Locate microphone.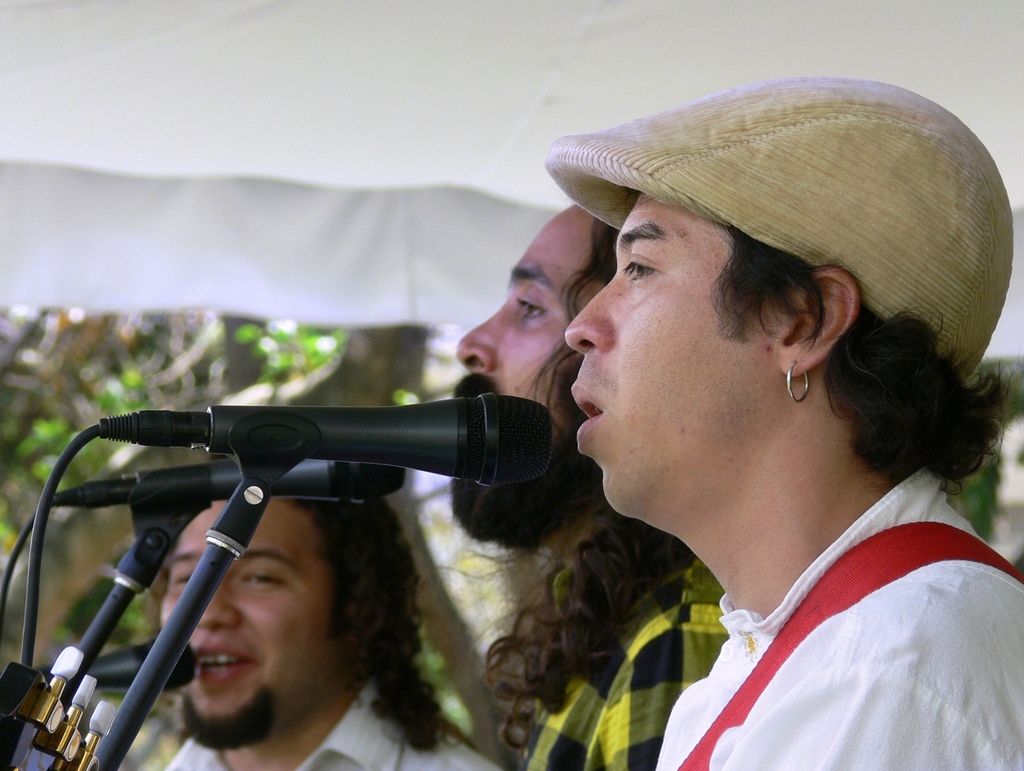
Bounding box: left=86, top=383, right=570, bottom=493.
